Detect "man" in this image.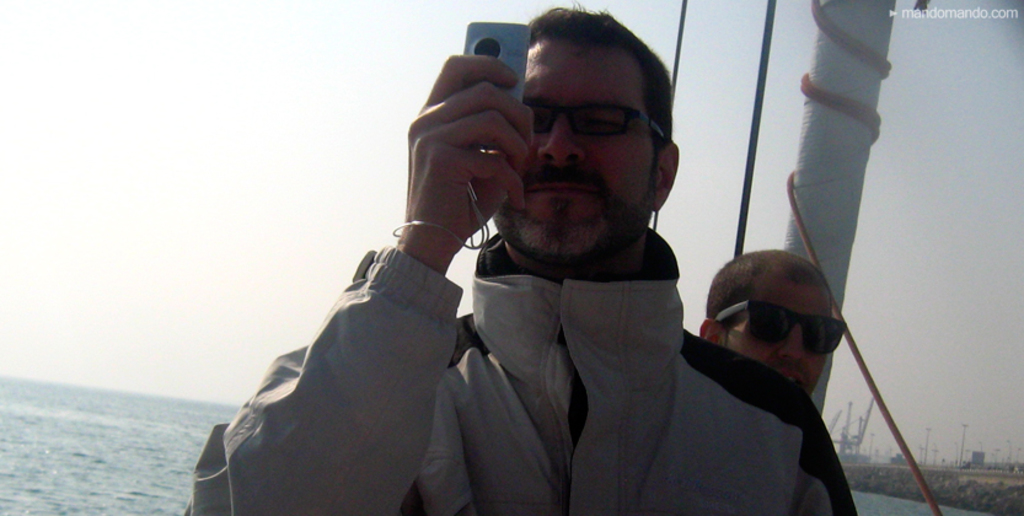
Detection: <region>220, 50, 848, 506</region>.
